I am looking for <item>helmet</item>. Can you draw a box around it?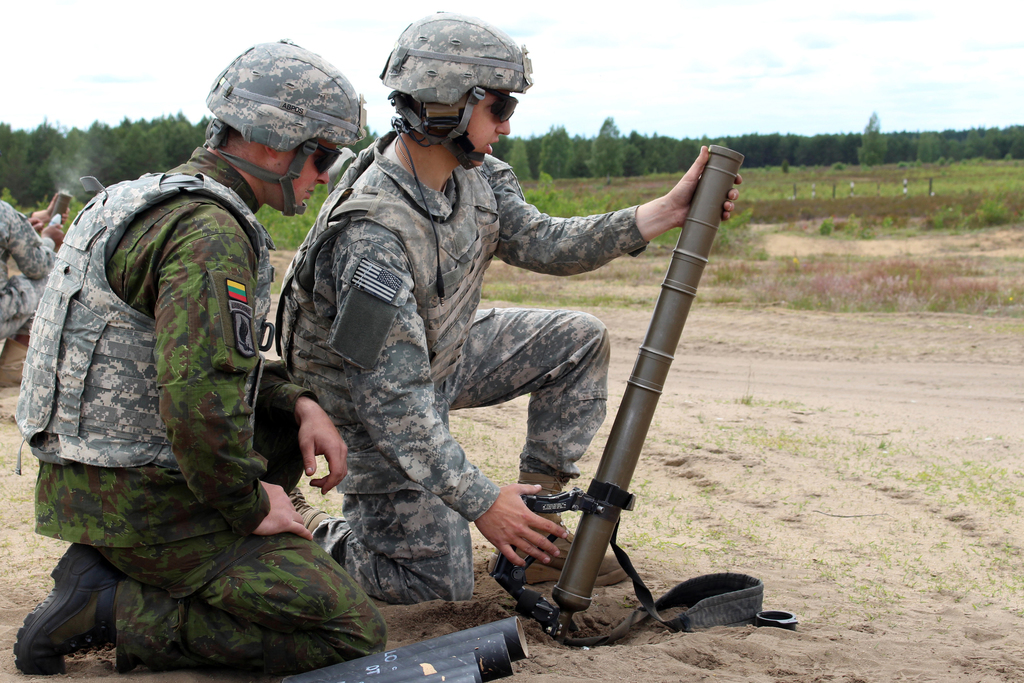
Sure, the bounding box is rect(205, 40, 381, 220).
